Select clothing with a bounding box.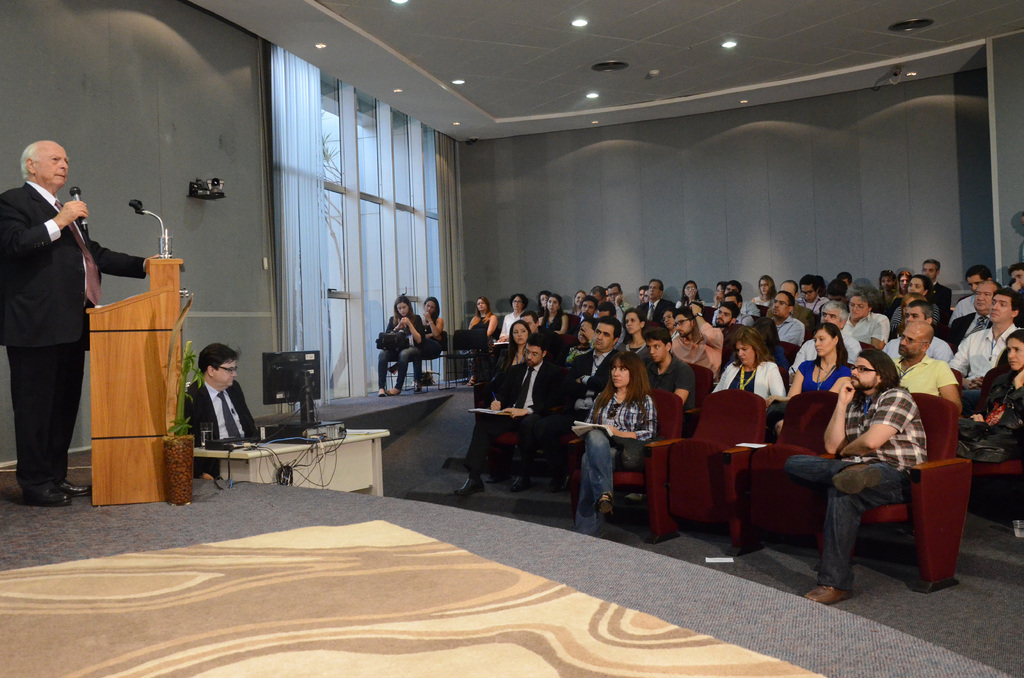
(left=575, top=372, right=658, bottom=519).
